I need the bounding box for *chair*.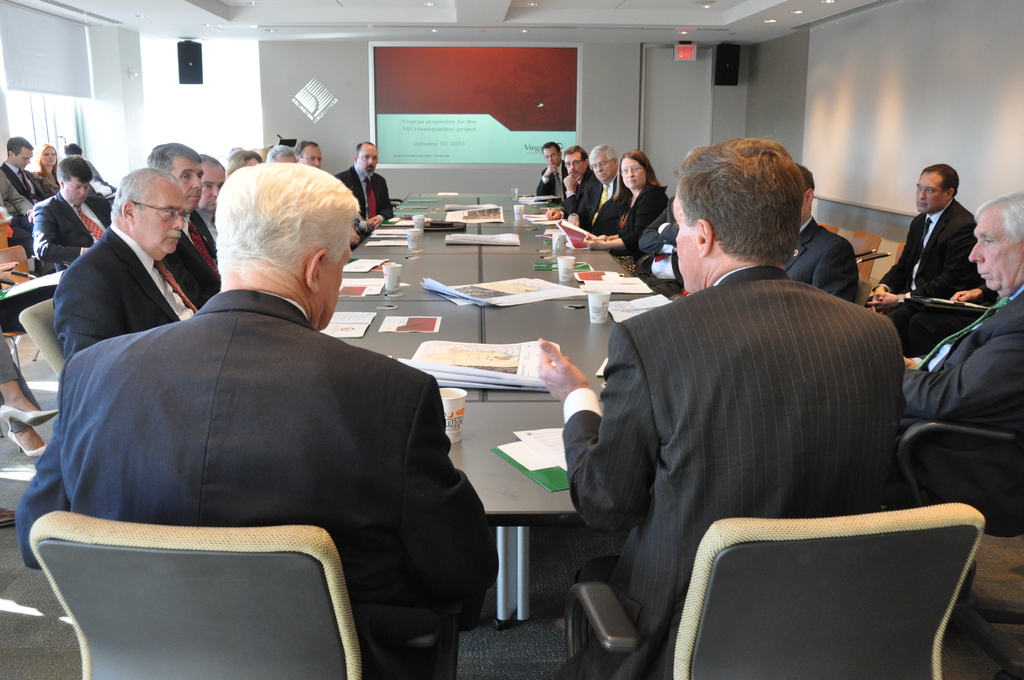
Here it is: 893,421,1023,595.
